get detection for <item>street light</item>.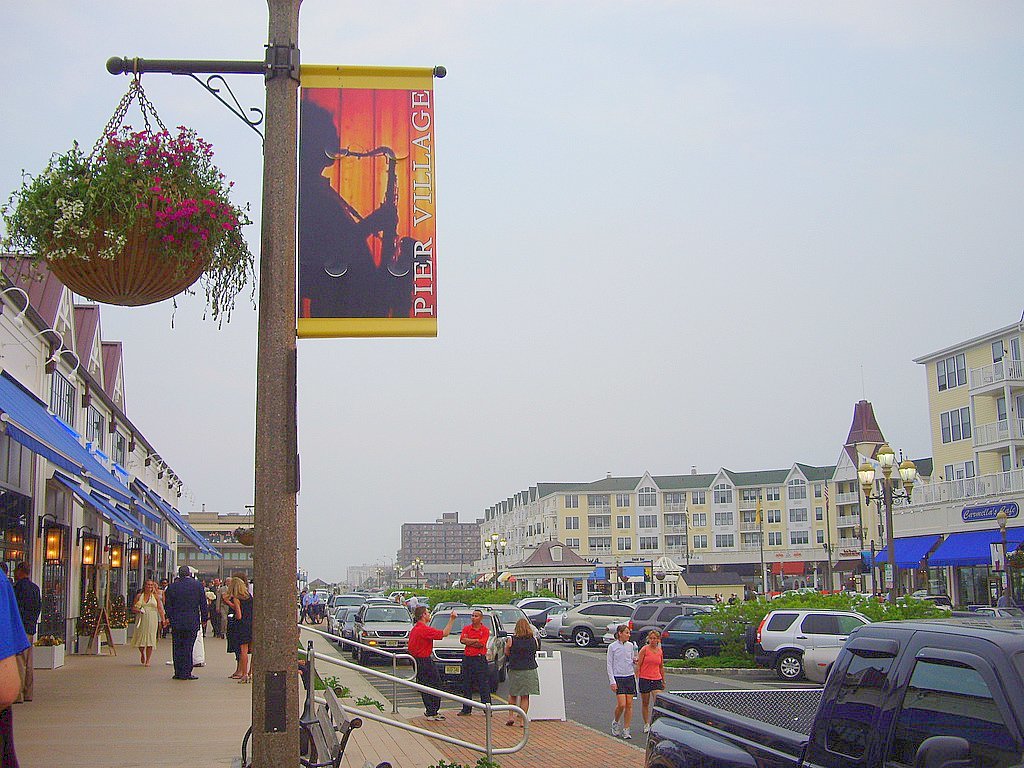
Detection: select_region(994, 510, 1010, 600).
